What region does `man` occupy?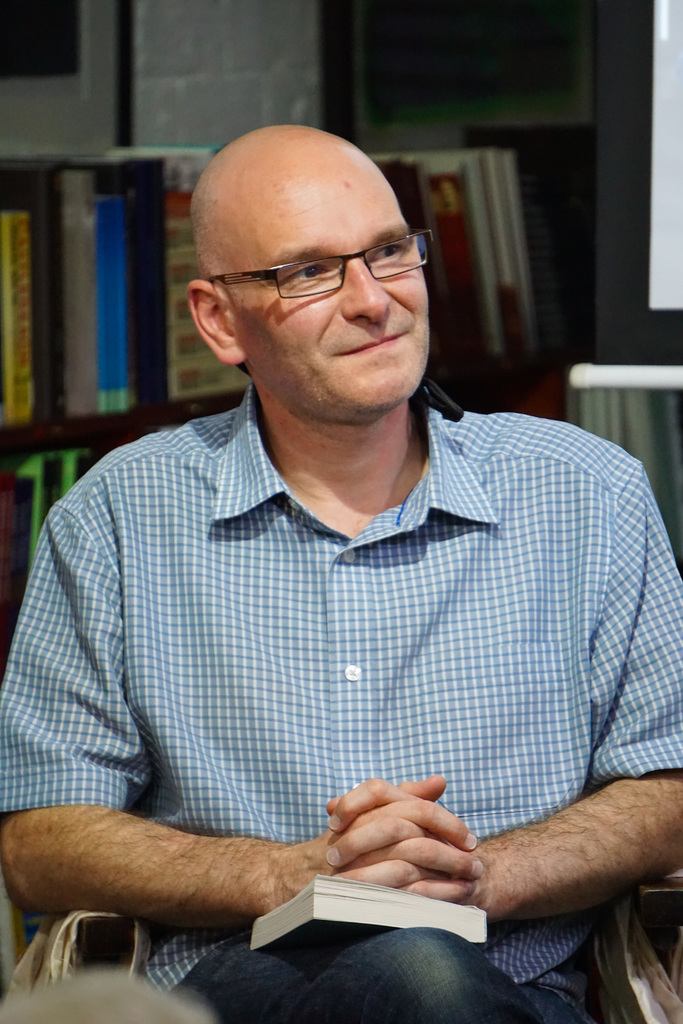
0 100 670 1023.
